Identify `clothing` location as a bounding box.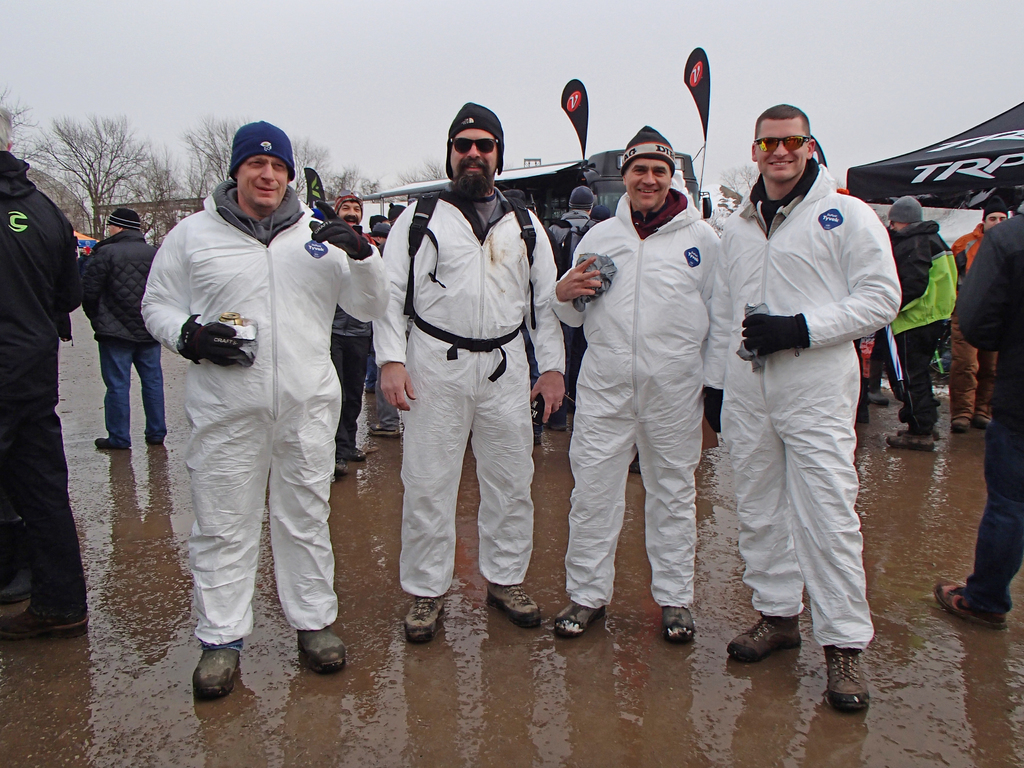
box(883, 221, 957, 436).
